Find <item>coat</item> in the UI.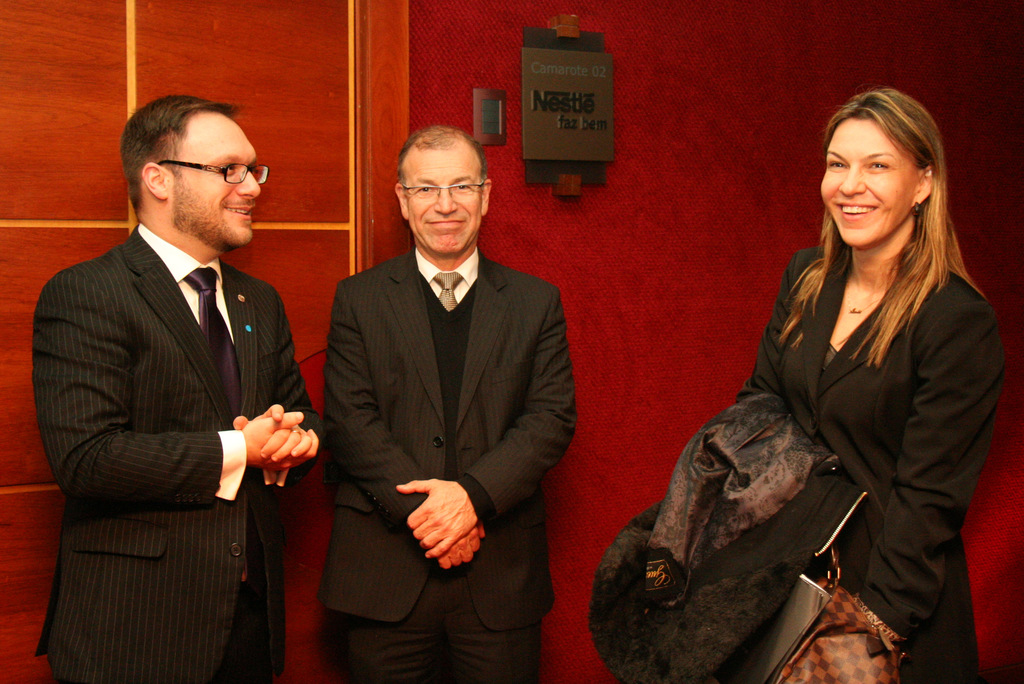
UI element at pyautogui.locateOnScreen(317, 240, 573, 626).
